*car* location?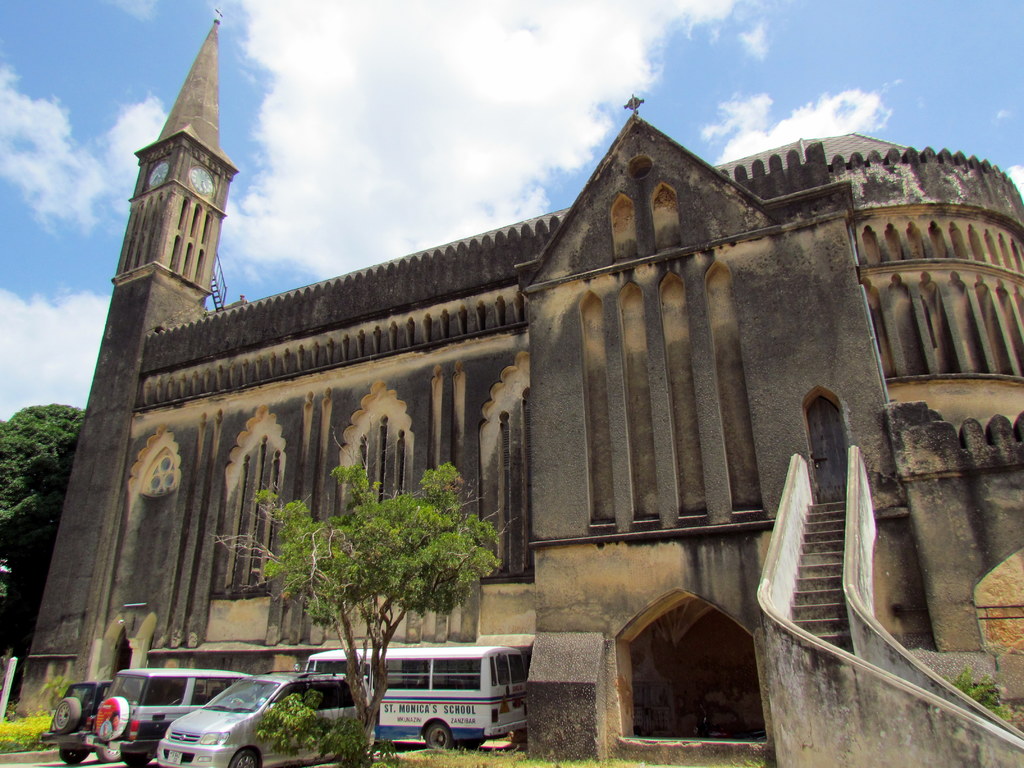
l=44, t=681, r=115, b=765
